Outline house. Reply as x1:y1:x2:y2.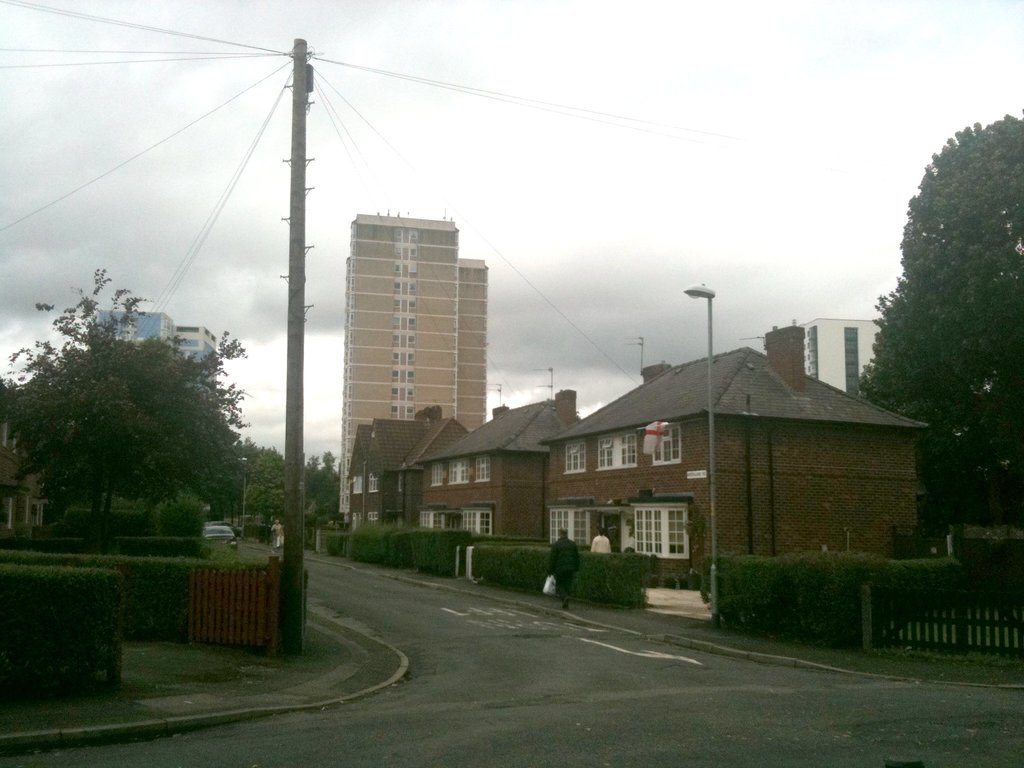
288:361:884:593.
